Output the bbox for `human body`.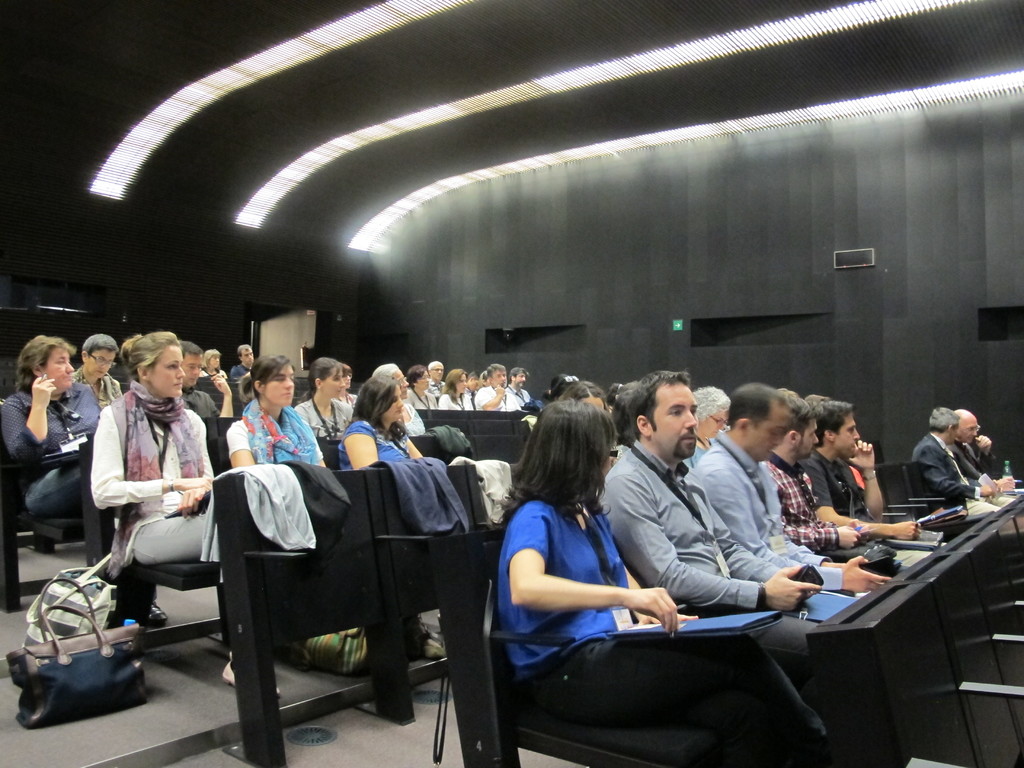
pyautogui.locateOnScreen(437, 364, 474, 412).
